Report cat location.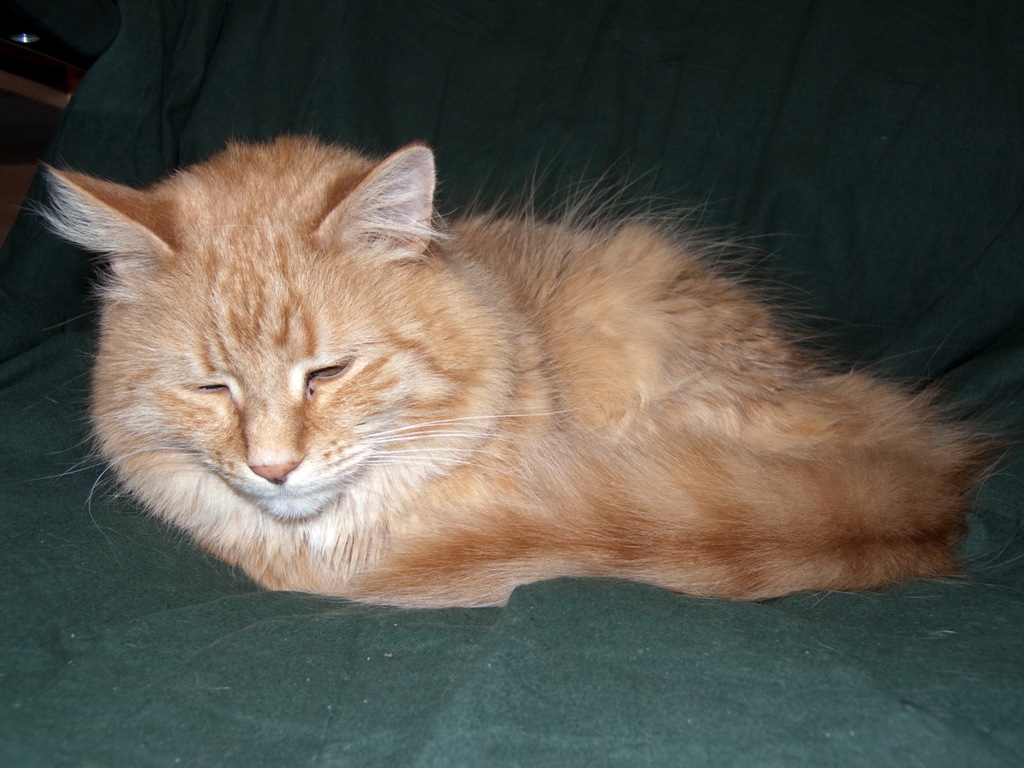
Report: BBox(29, 122, 1023, 609).
